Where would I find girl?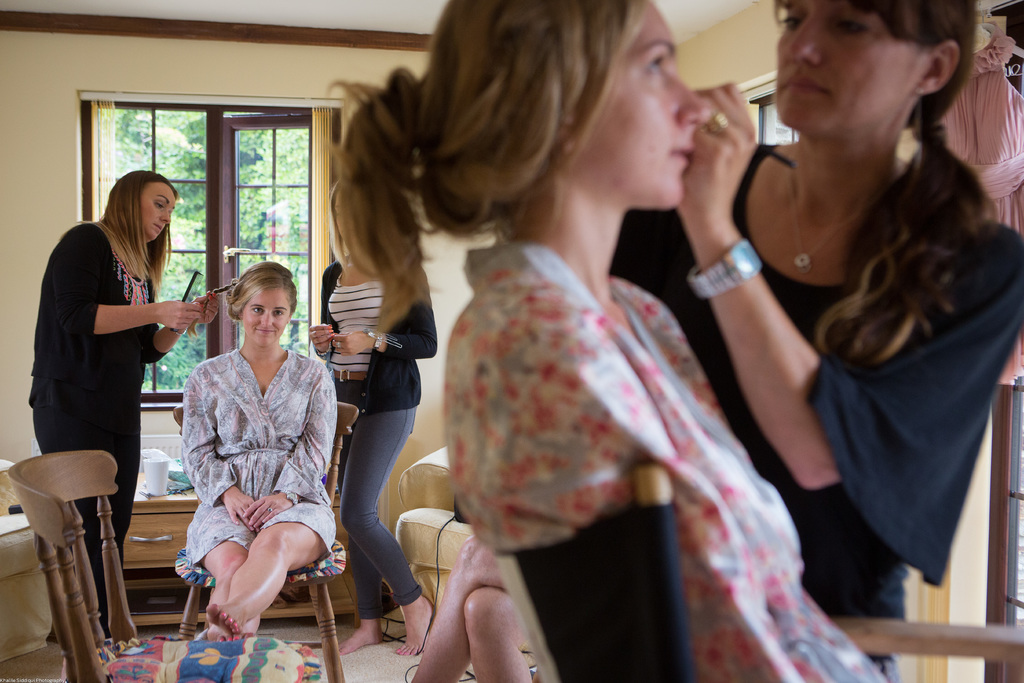
At [309, 219, 435, 653].
